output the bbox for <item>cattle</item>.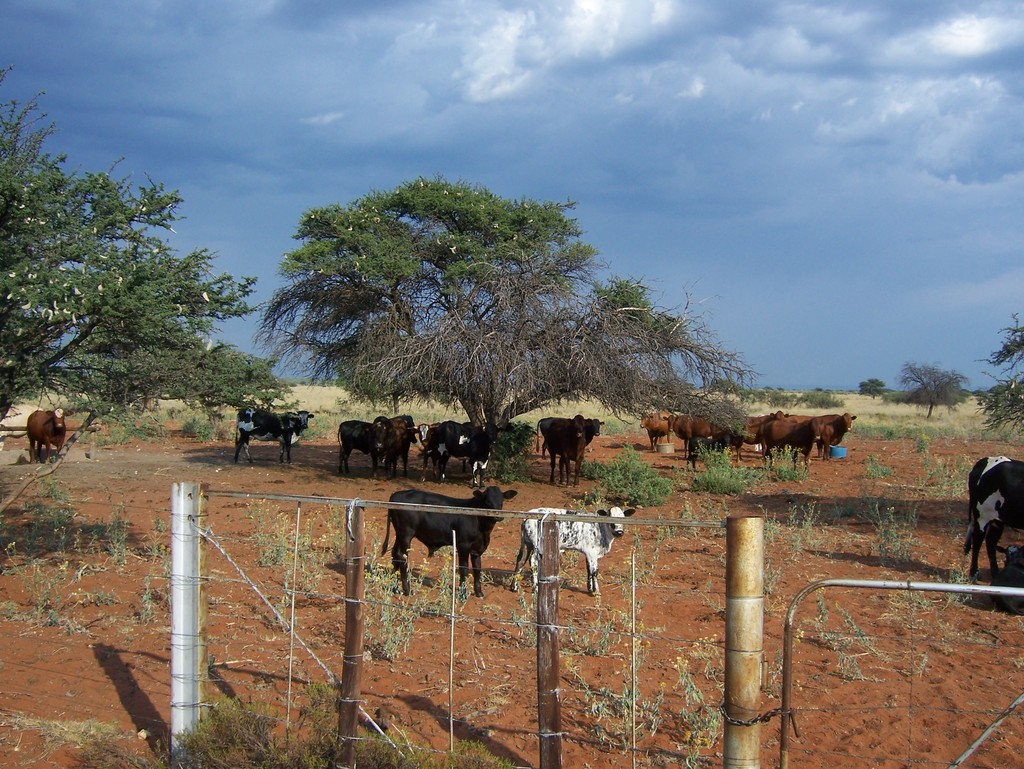
<box>664,412,712,457</box>.
